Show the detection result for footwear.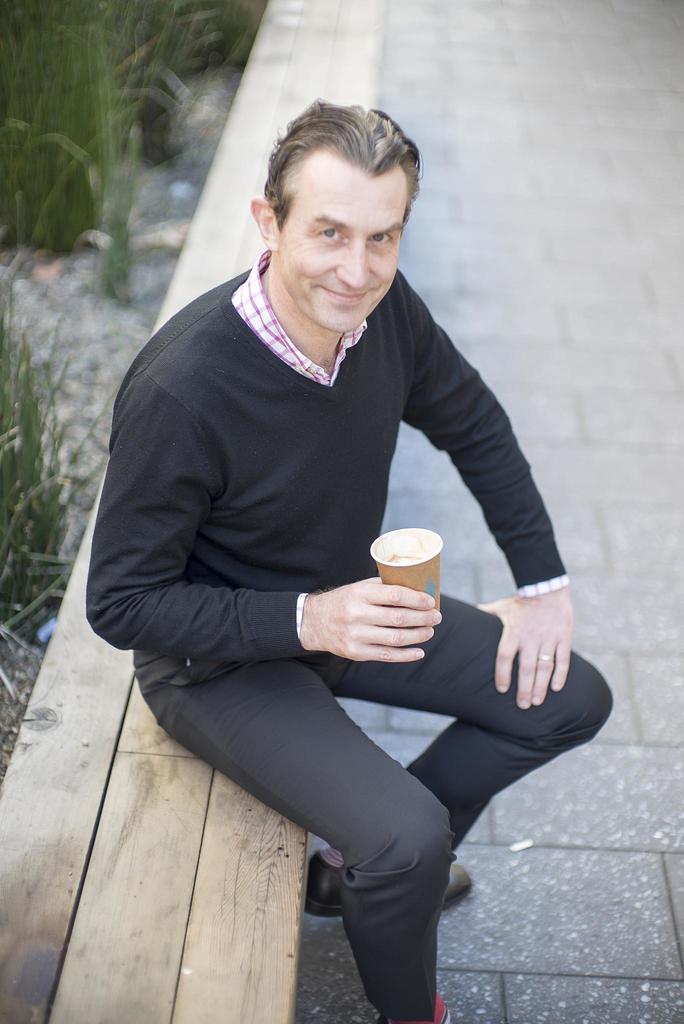
{"x1": 293, "y1": 841, "x2": 485, "y2": 918}.
